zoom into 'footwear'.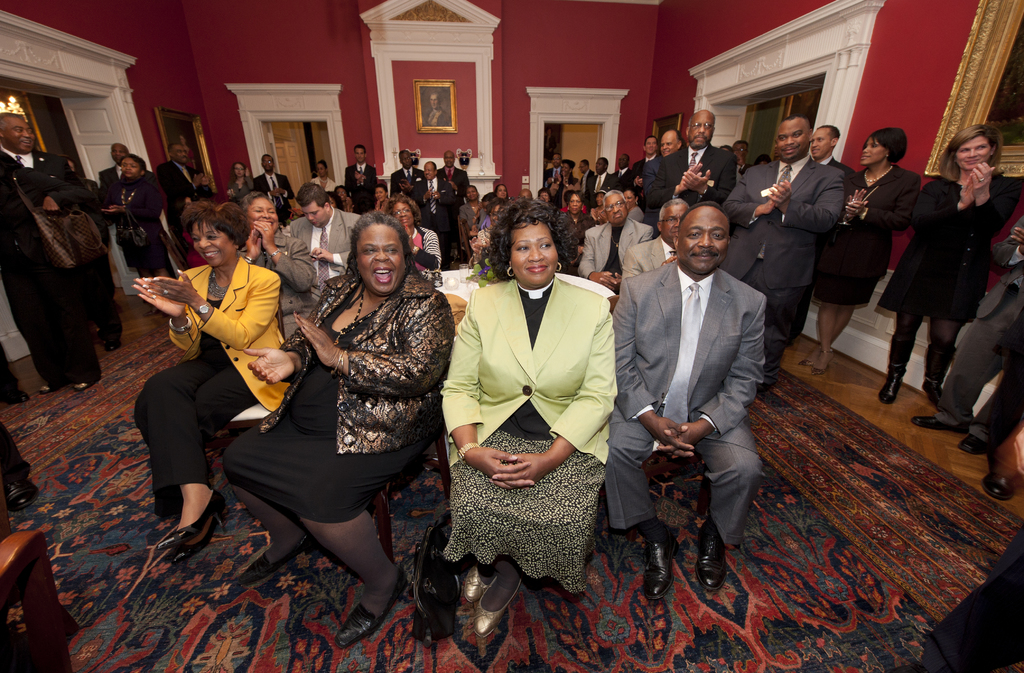
Zoom target: bbox=(959, 425, 991, 452).
